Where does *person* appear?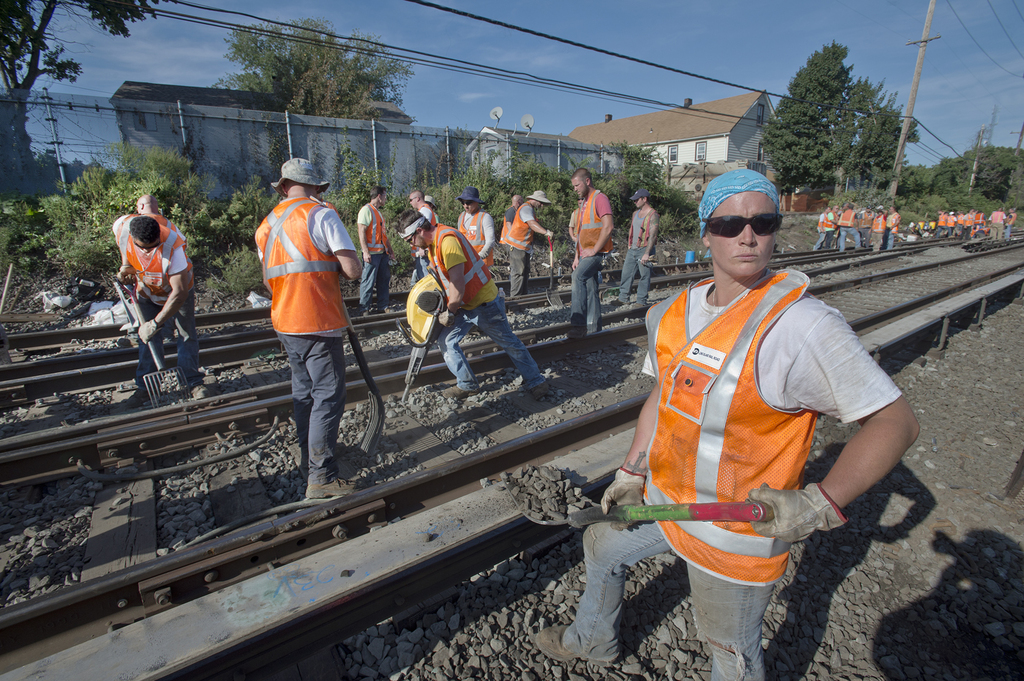
Appears at <region>136, 195, 183, 345</region>.
